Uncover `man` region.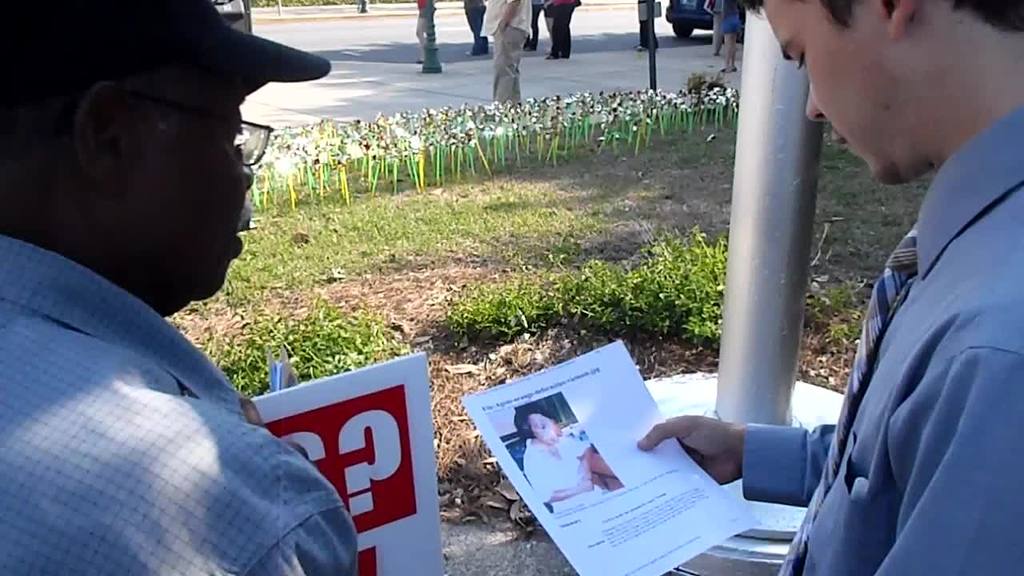
Uncovered: x1=0 y1=0 x2=358 y2=575.
